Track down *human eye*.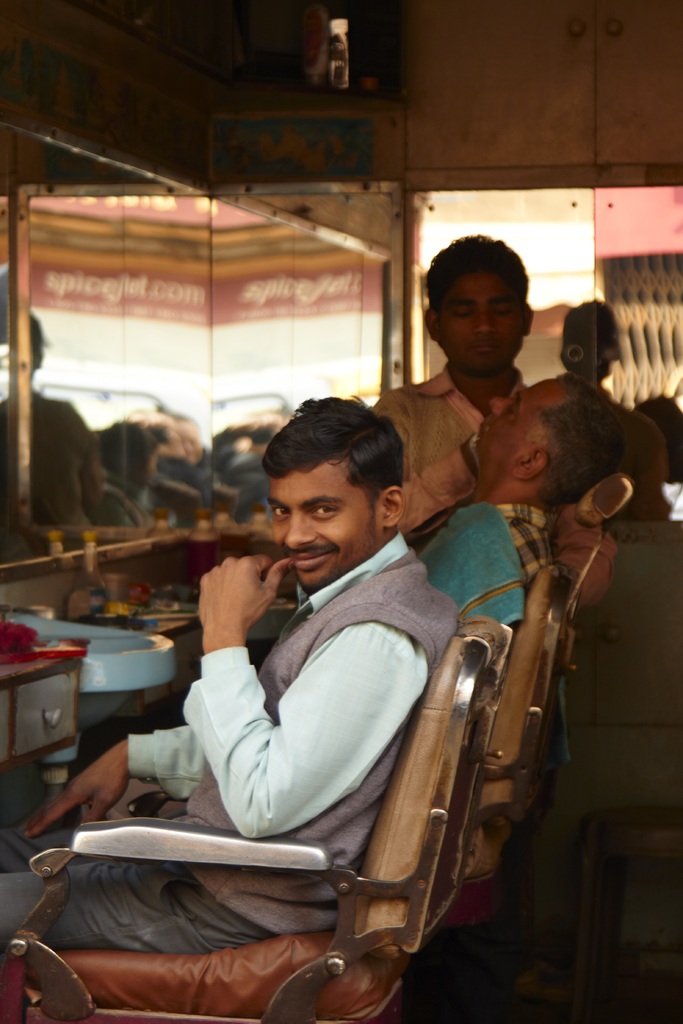
Tracked to (309, 500, 338, 516).
